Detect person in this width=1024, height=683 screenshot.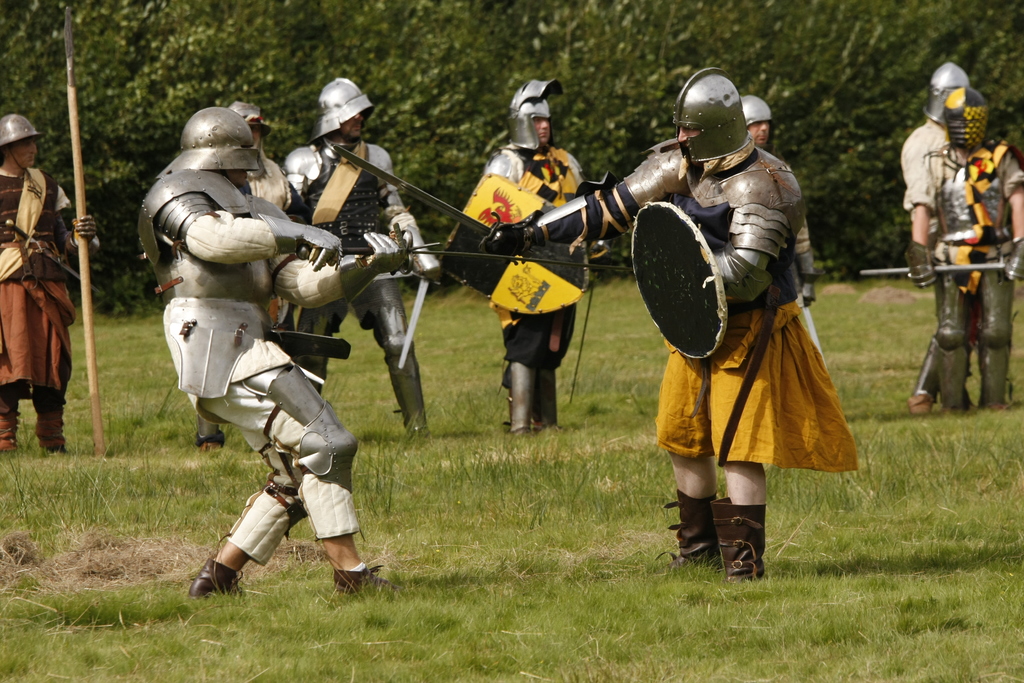
Detection: rect(451, 78, 598, 434).
